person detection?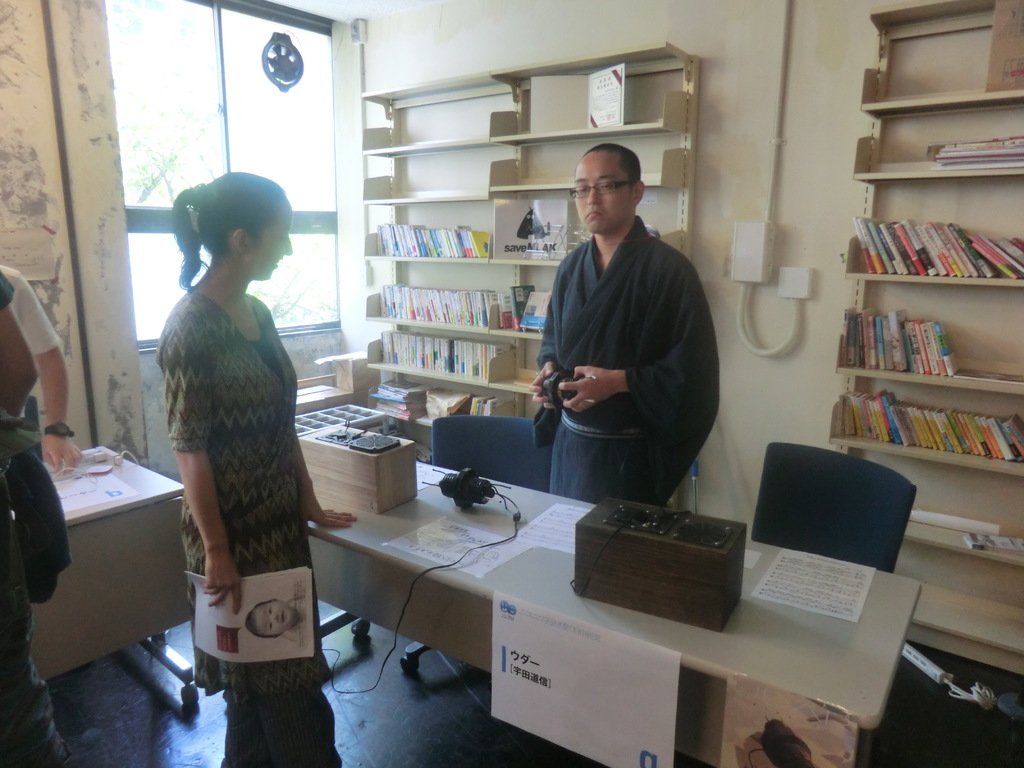
Rect(524, 131, 718, 538)
